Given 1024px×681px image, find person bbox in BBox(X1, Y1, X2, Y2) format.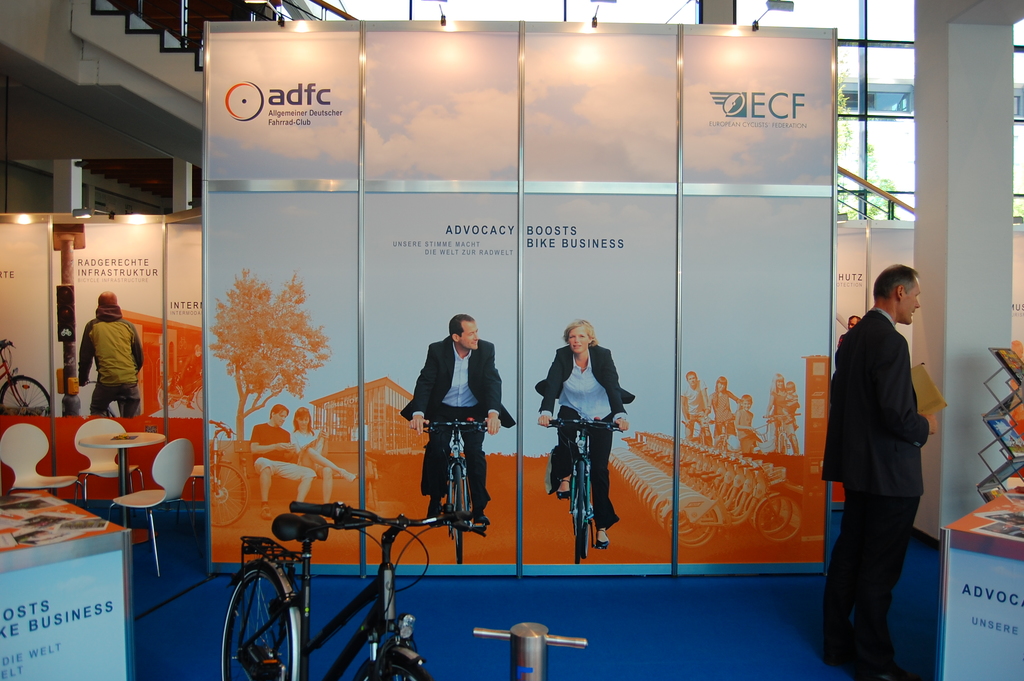
BBox(291, 409, 358, 499).
